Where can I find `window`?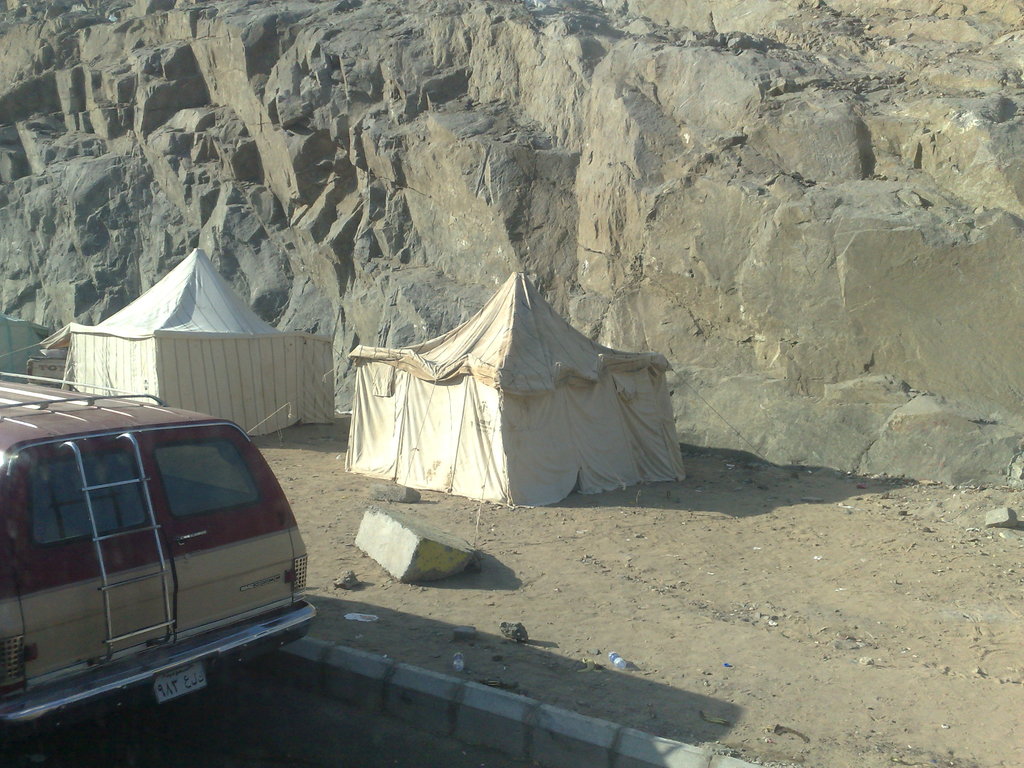
You can find it at 157/440/266/514.
